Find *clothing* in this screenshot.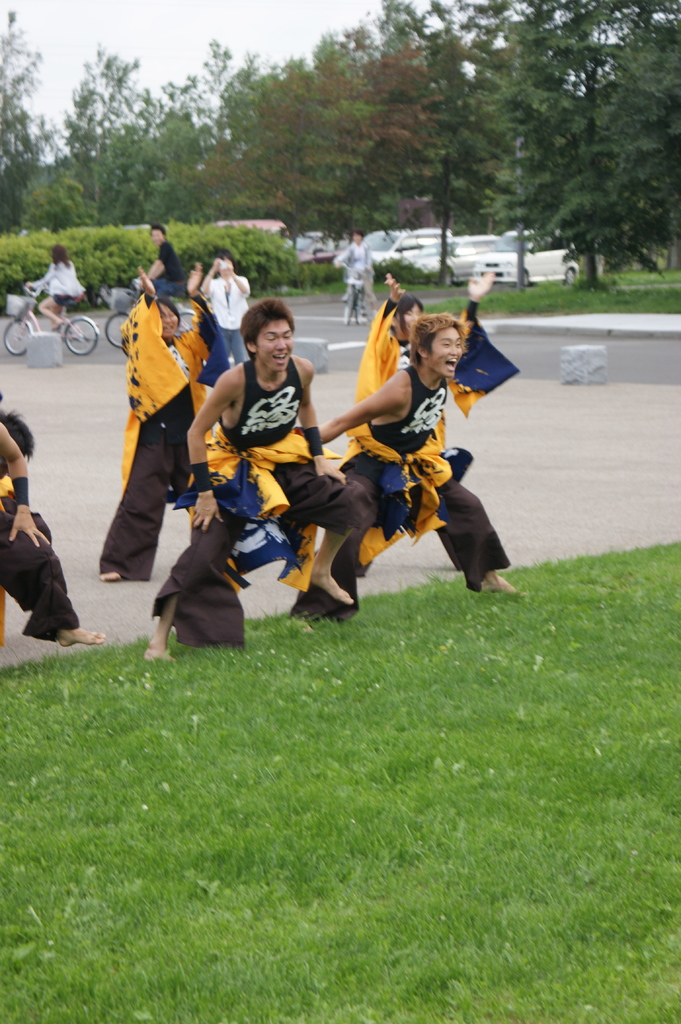
The bounding box for *clothing* is pyautogui.locateOnScreen(330, 243, 370, 295).
